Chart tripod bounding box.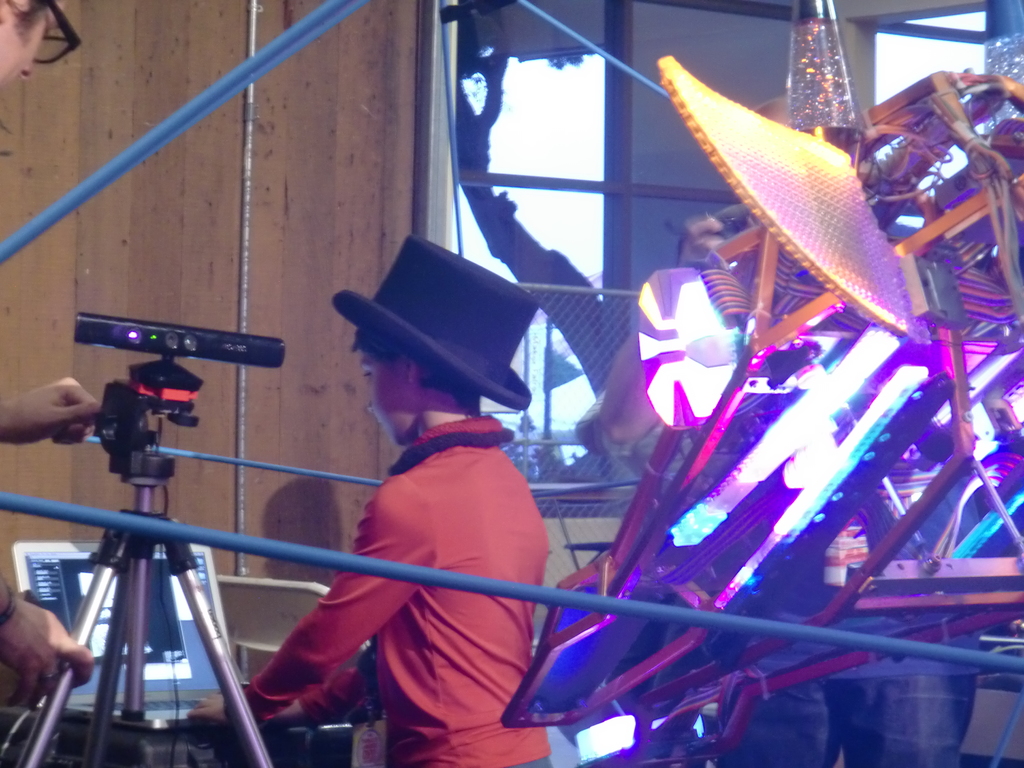
Charted: bbox(4, 380, 277, 767).
